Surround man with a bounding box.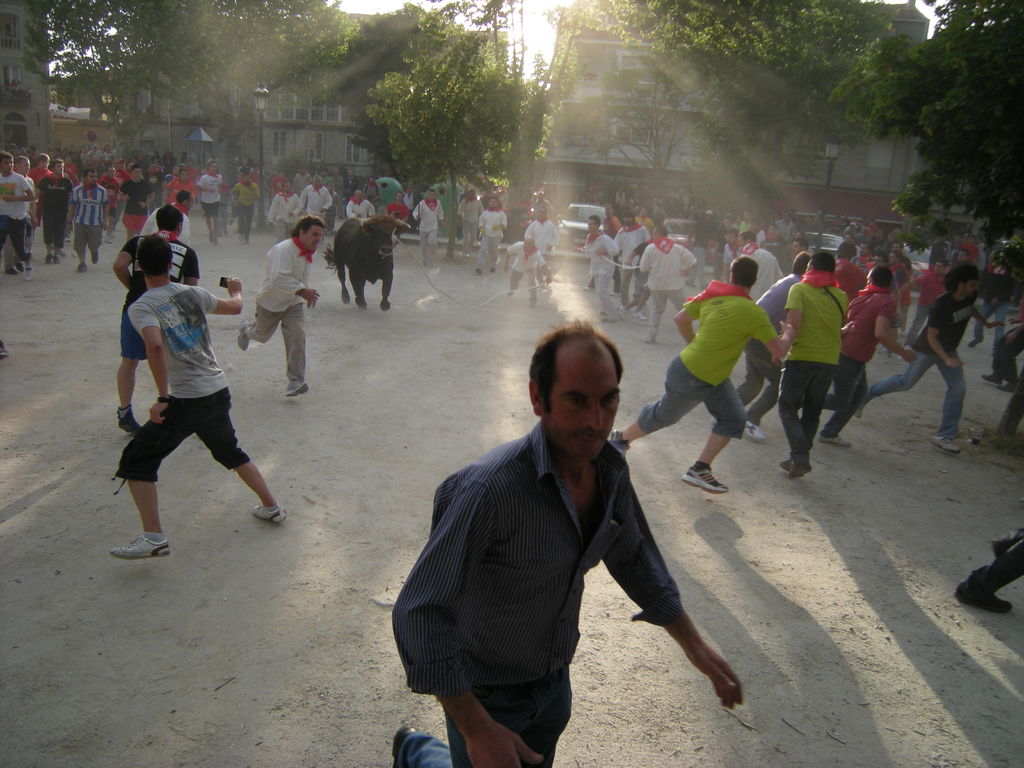
bbox(396, 312, 733, 746).
